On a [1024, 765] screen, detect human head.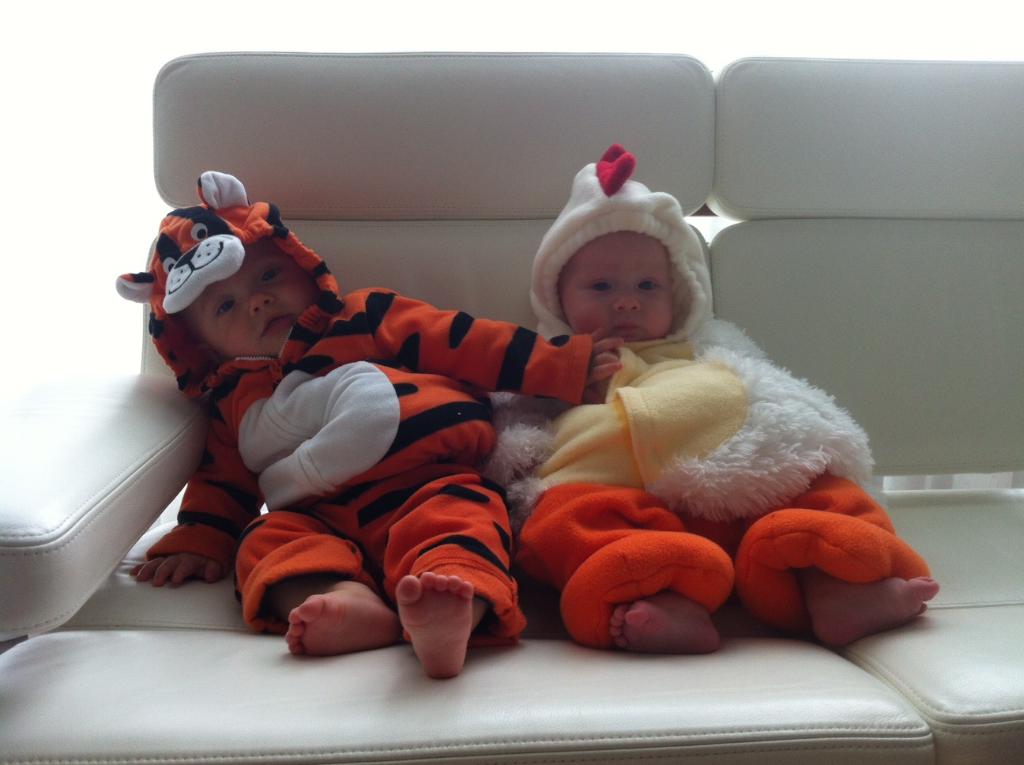
{"left": 554, "top": 144, "right": 712, "bottom": 344}.
